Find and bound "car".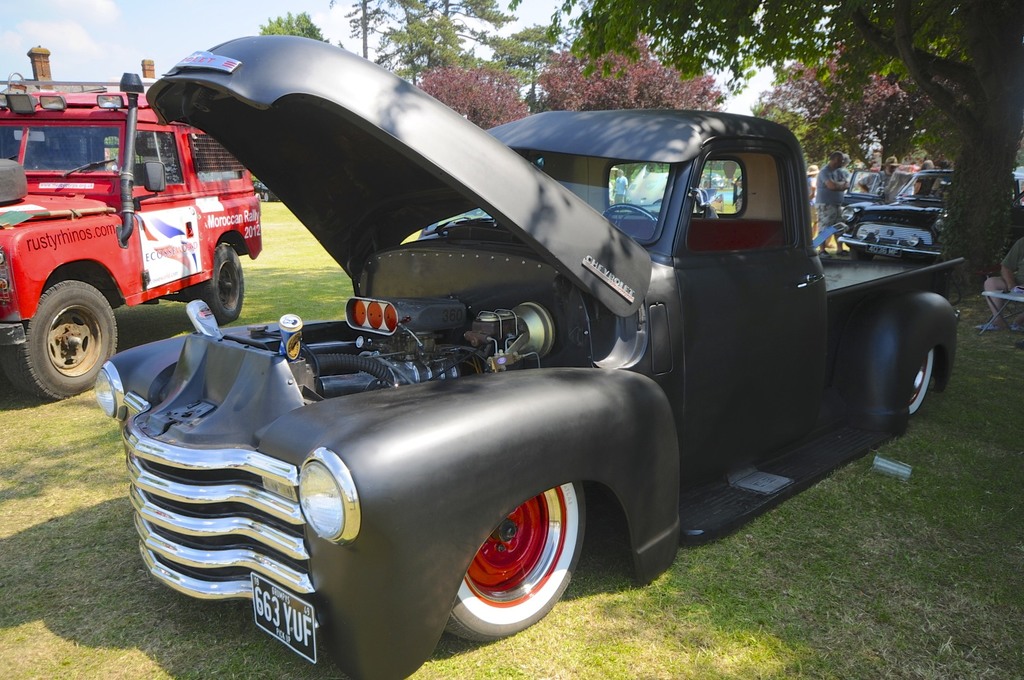
Bound: bbox=[841, 162, 1023, 262].
